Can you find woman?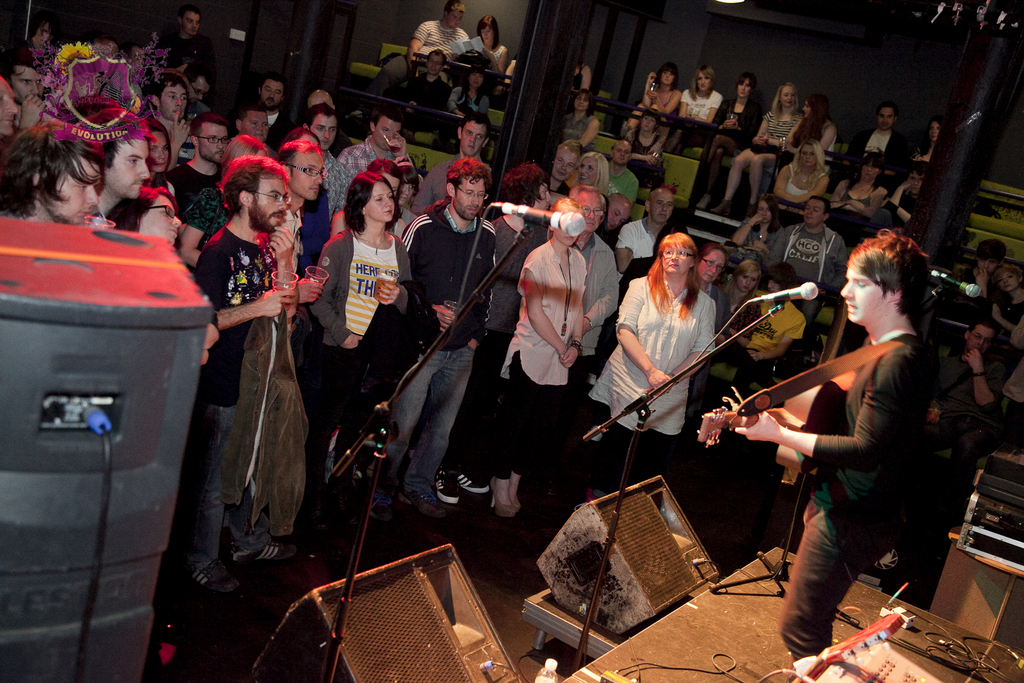
Yes, bounding box: <region>626, 65, 678, 157</region>.
